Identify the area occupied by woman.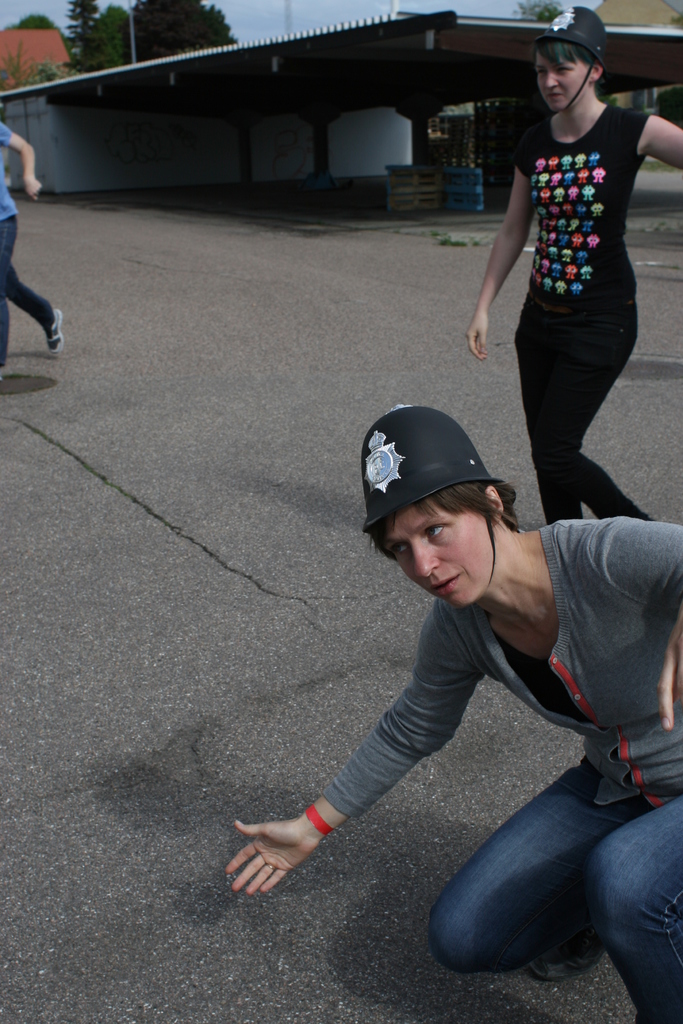
Area: detection(210, 369, 680, 963).
